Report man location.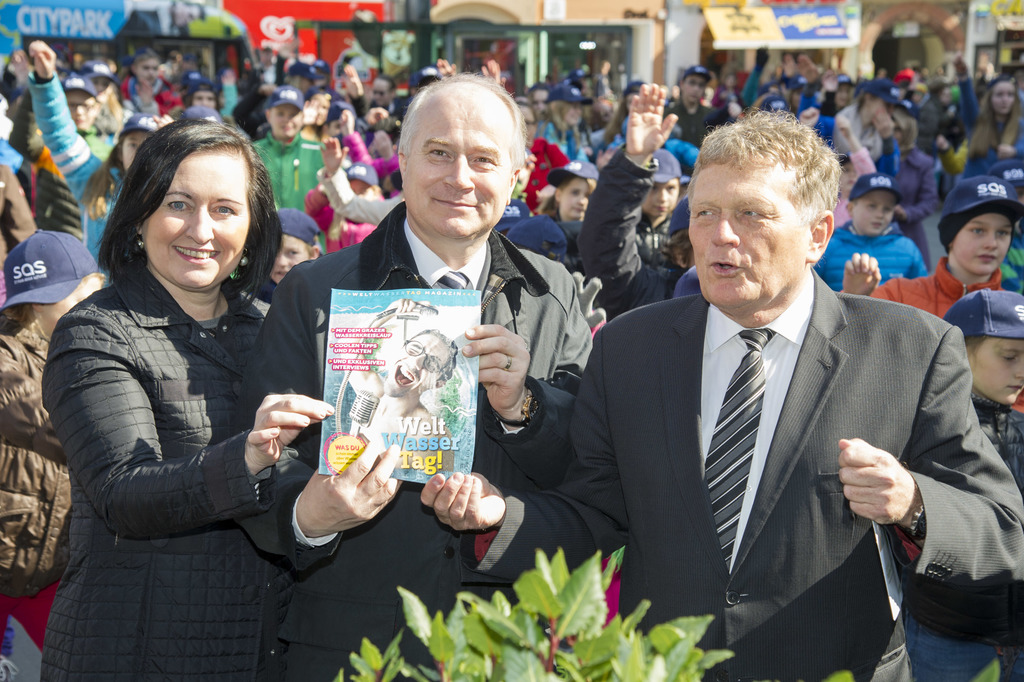
Report: region(414, 99, 1023, 681).
